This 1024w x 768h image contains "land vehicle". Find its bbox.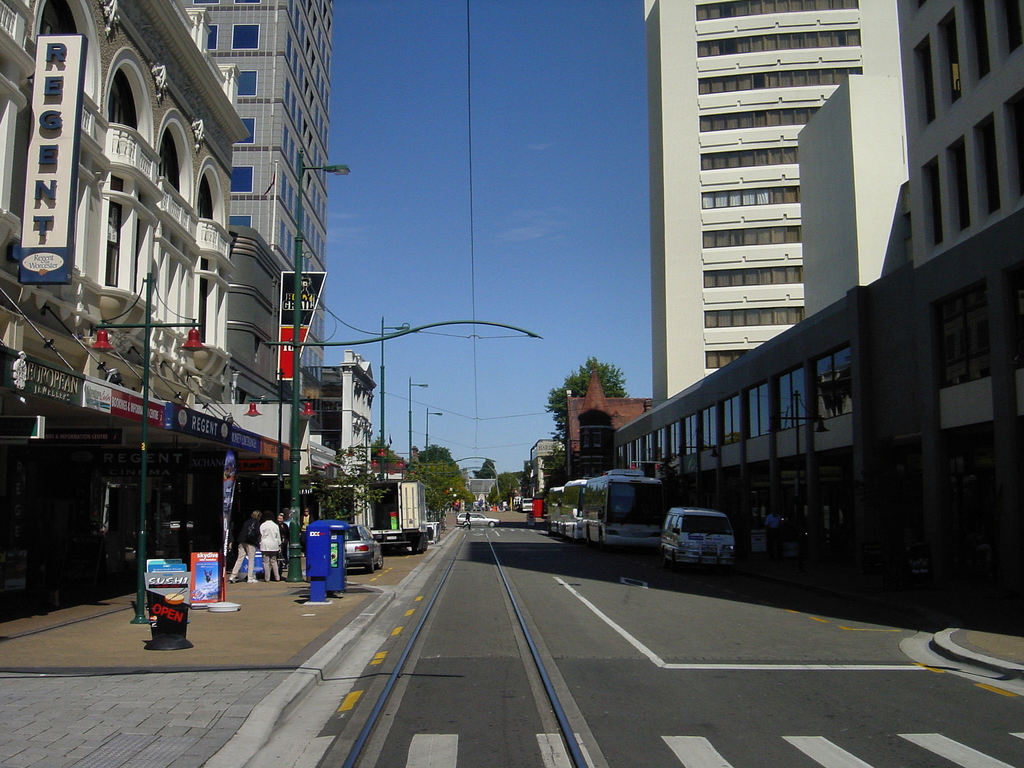
(580,467,666,550).
